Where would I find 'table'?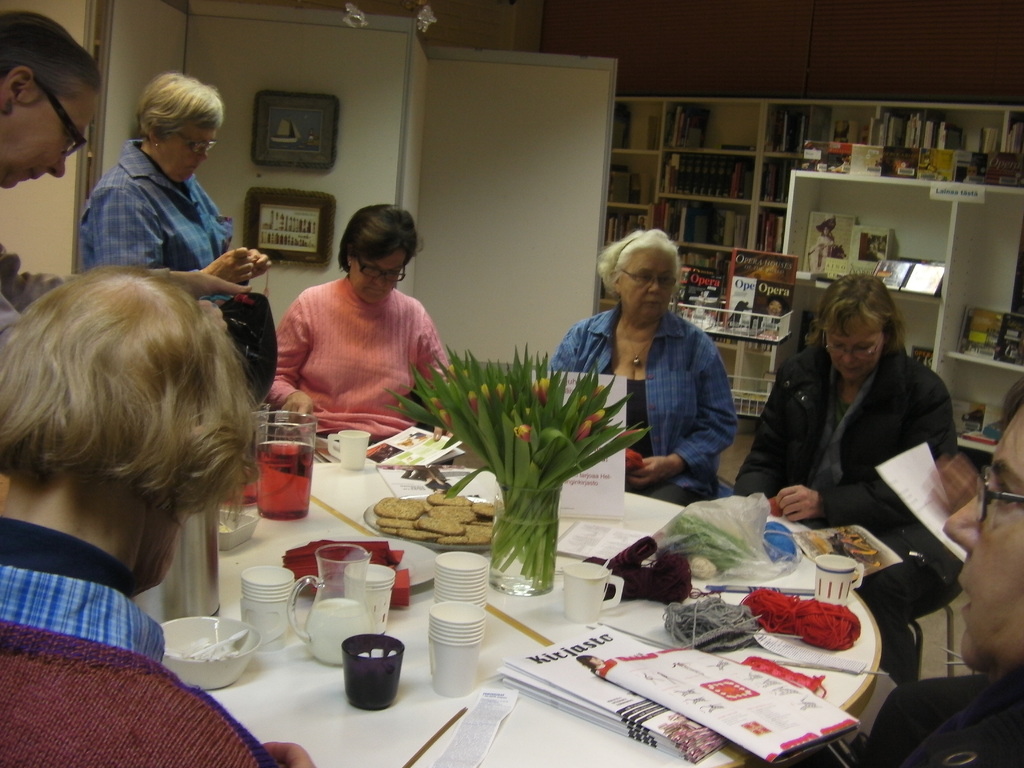
At Rect(204, 465, 886, 767).
